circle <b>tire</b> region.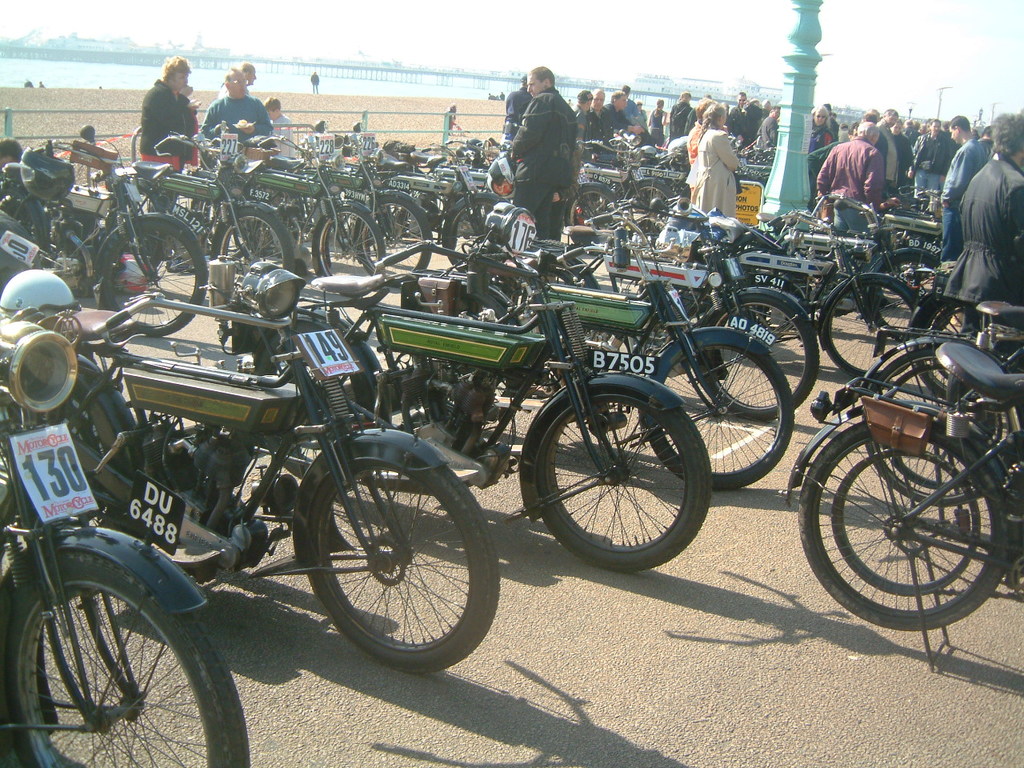
Region: box=[646, 346, 794, 490].
